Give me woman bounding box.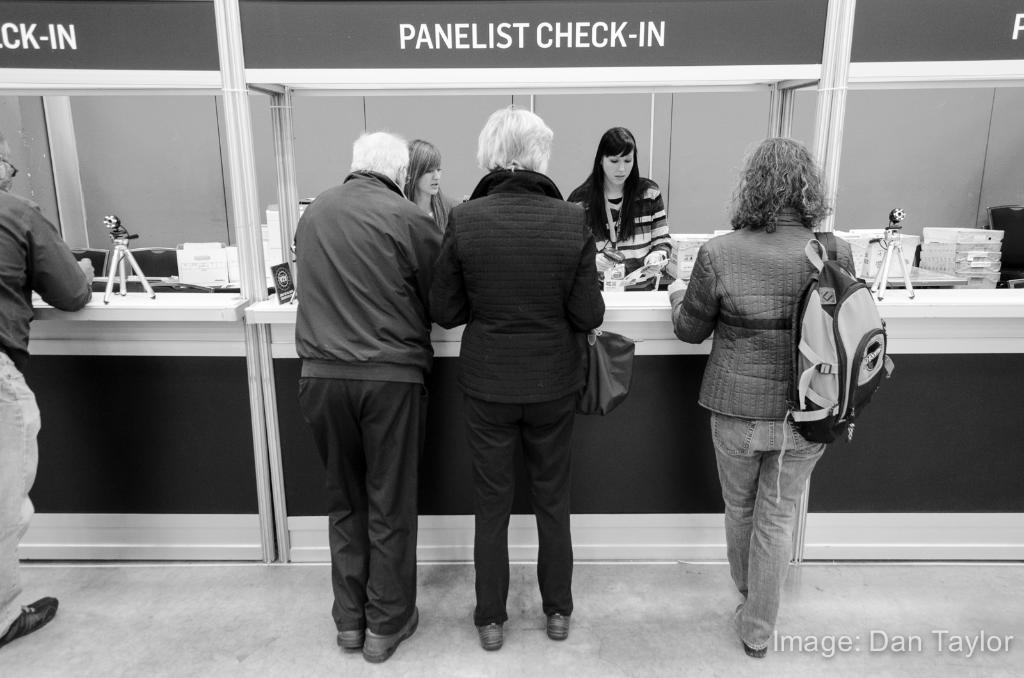
left=566, top=125, right=673, bottom=273.
